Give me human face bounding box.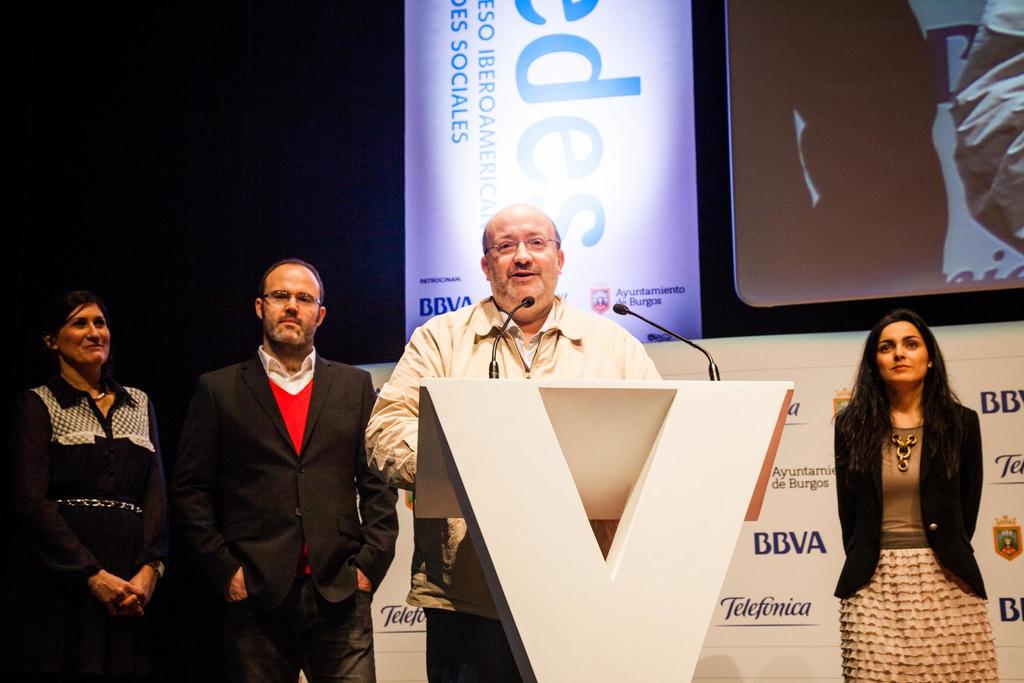
select_region(483, 202, 554, 313).
